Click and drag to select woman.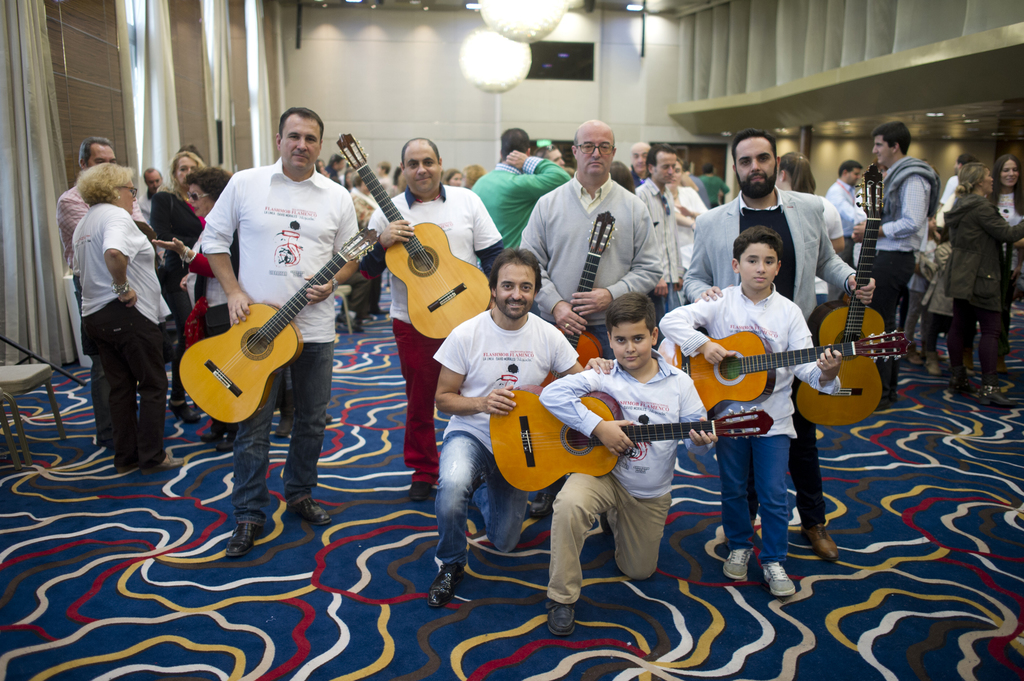
Selection: Rect(935, 153, 1019, 381).
